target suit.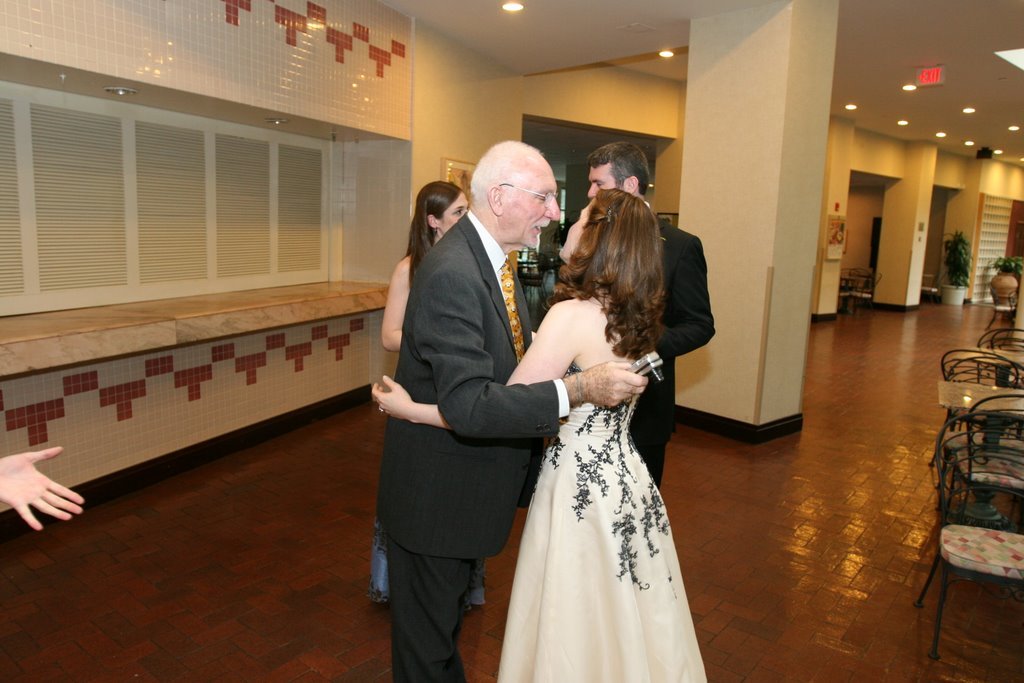
Target region: 625, 217, 714, 489.
